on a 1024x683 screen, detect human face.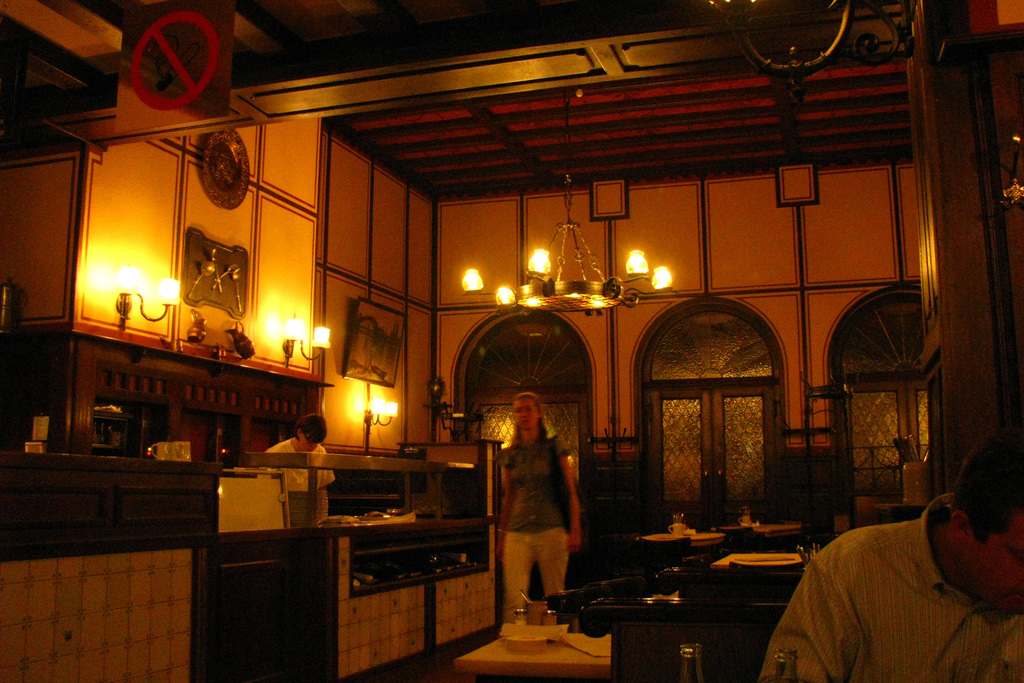
969, 504, 1023, 616.
